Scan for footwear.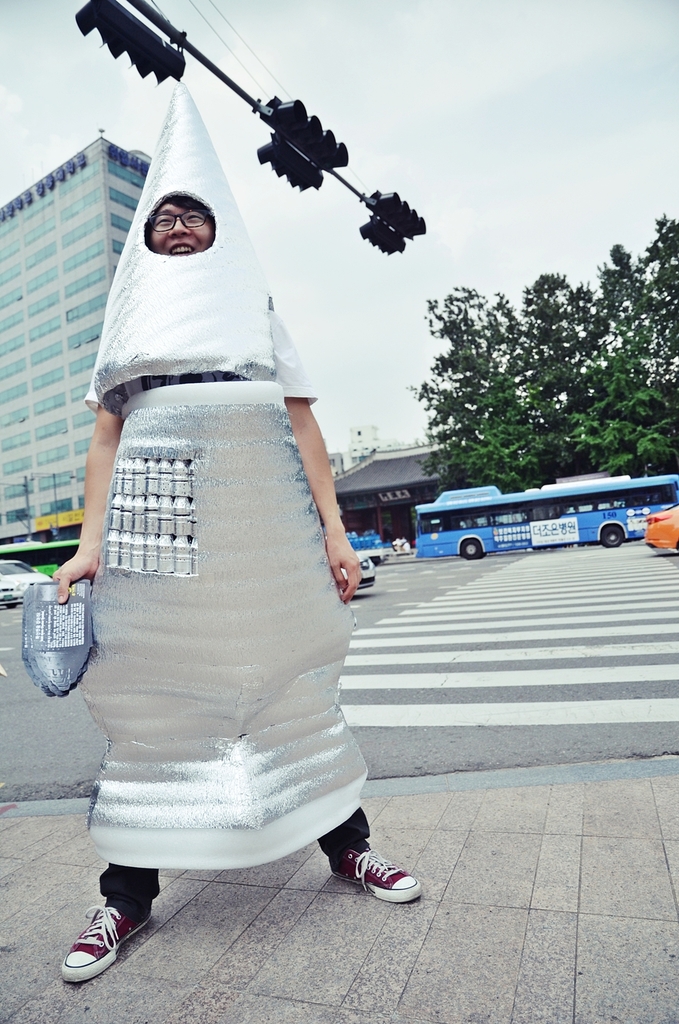
Scan result: {"left": 327, "top": 849, "right": 424, "bottom": 907}.
